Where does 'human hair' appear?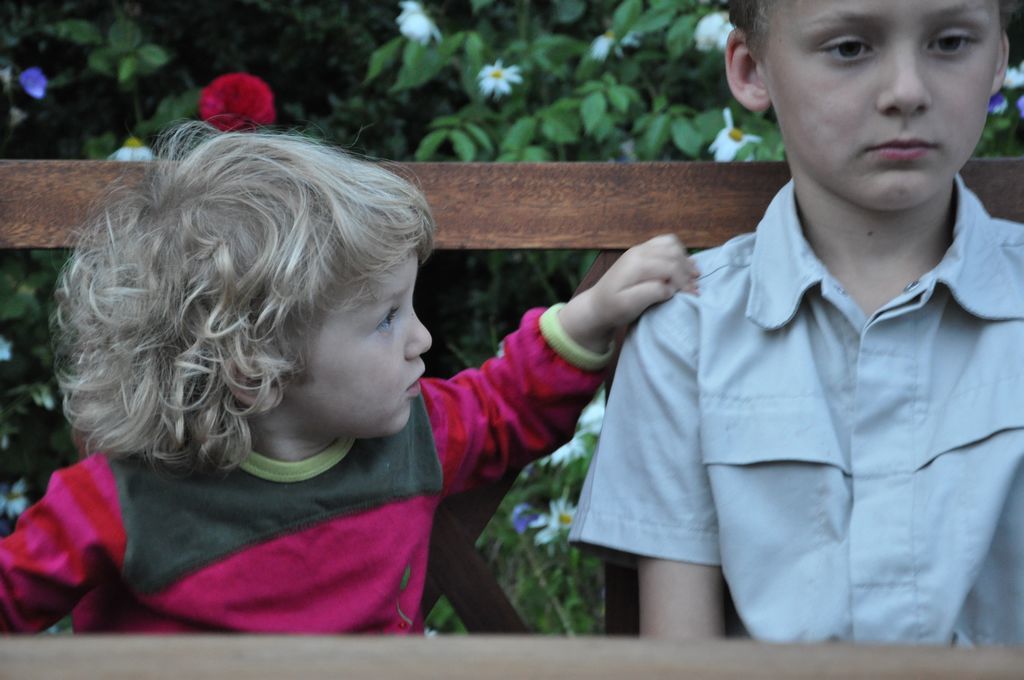
Appears at [49,121,435,491].
